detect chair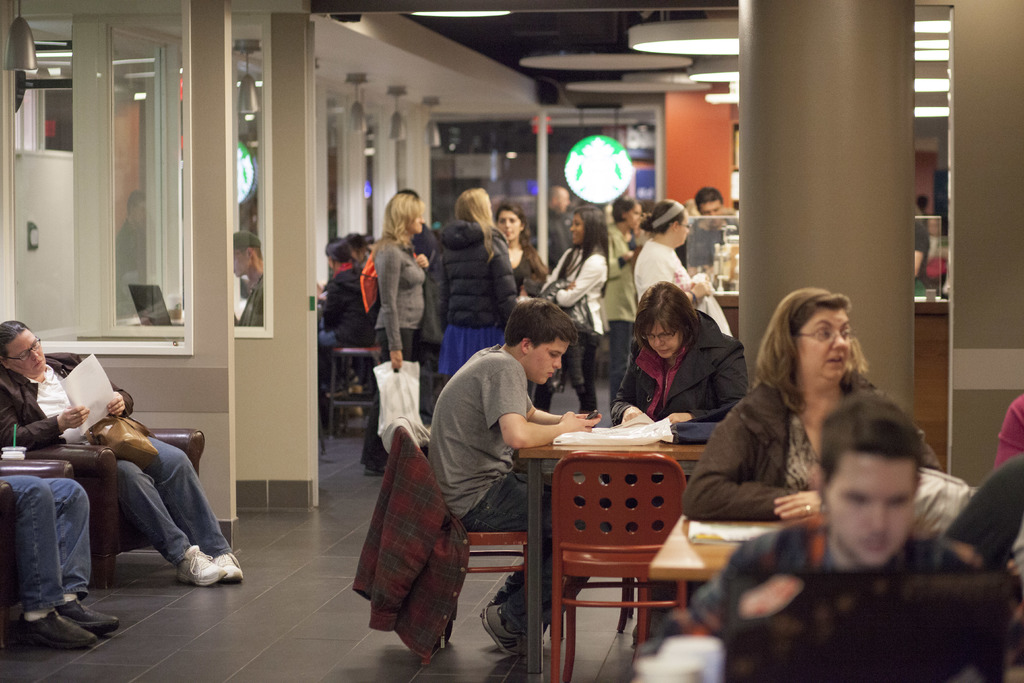
locate(531, 445, 706, 655)
